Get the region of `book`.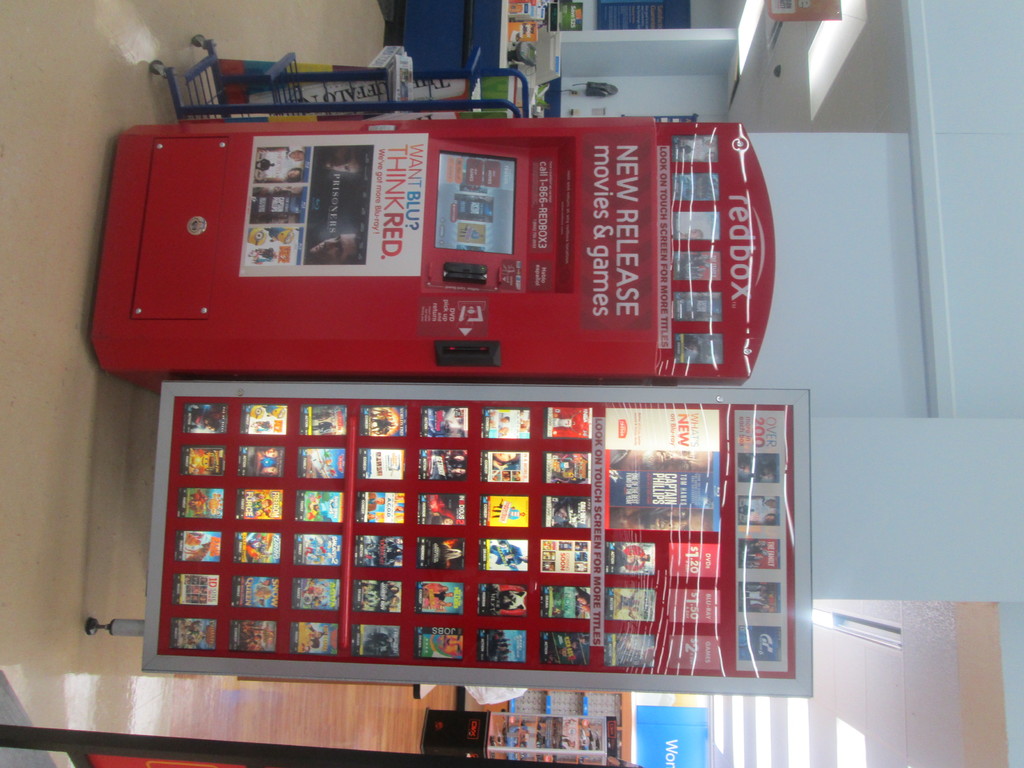
pyautogui.locateOnScreen(236, 441, 282, 474).
